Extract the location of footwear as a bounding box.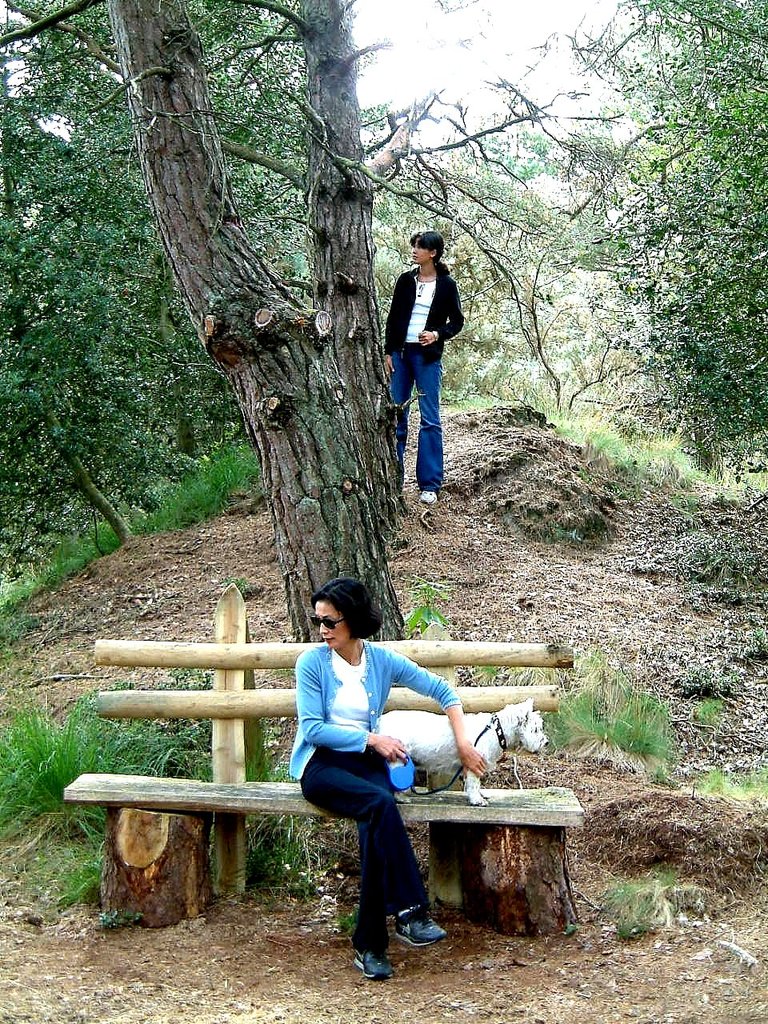
bbox(352, 955, 385, 983).
